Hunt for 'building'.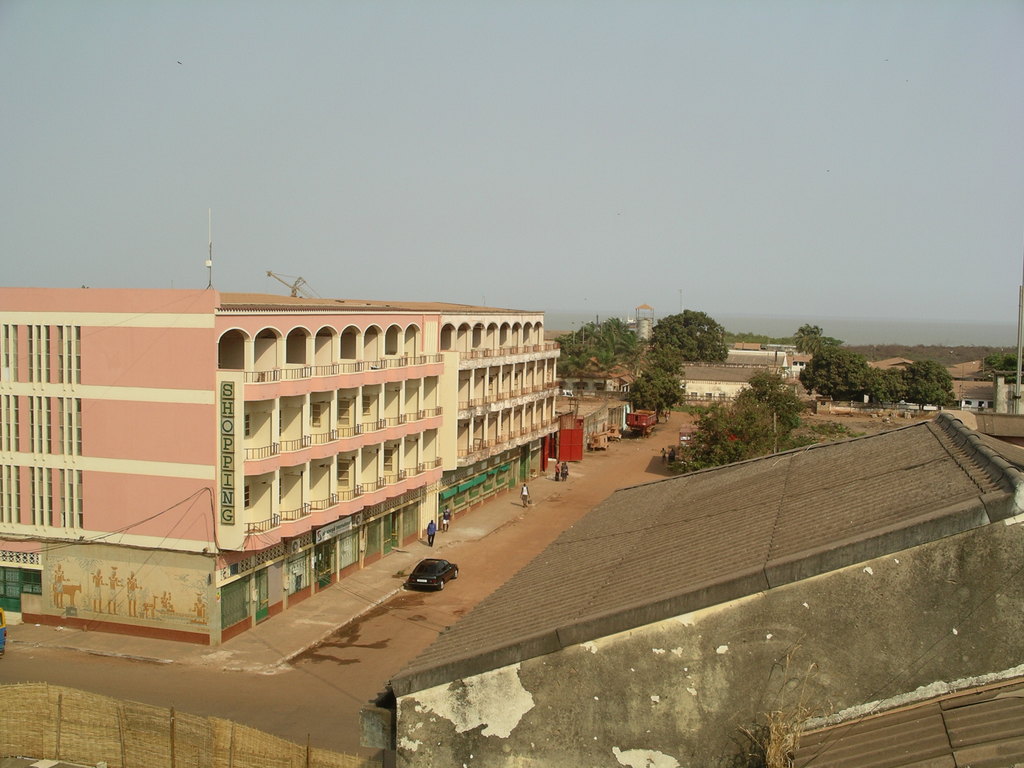
Hunted down at (x1=668, y1=351, x2=790, y2=403).
